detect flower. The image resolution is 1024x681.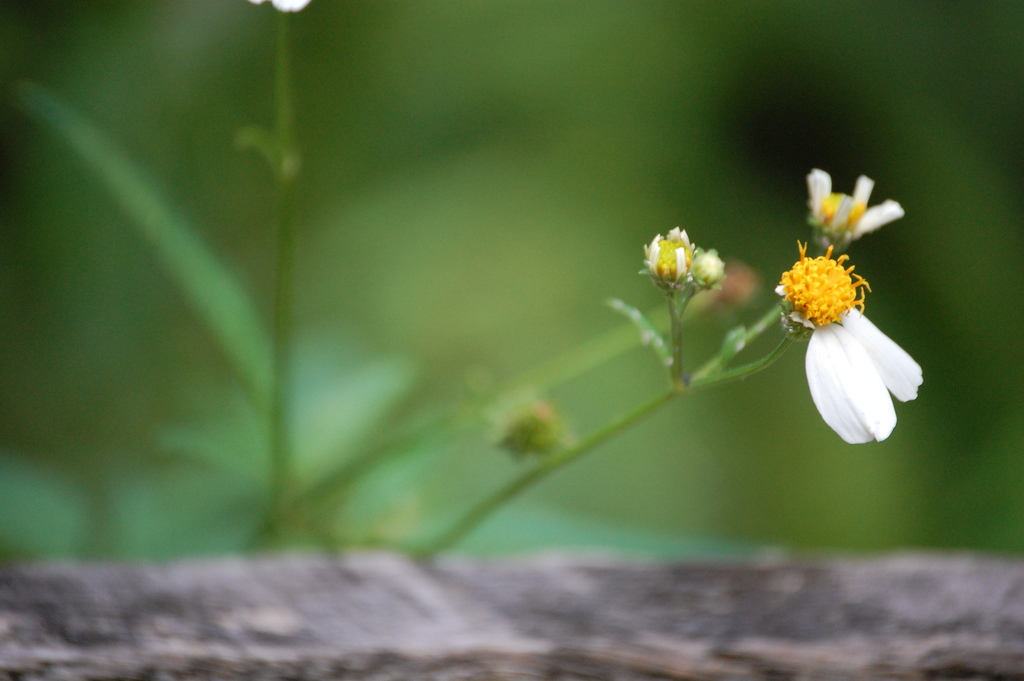
bbox=(803, 167, 910, 248).
